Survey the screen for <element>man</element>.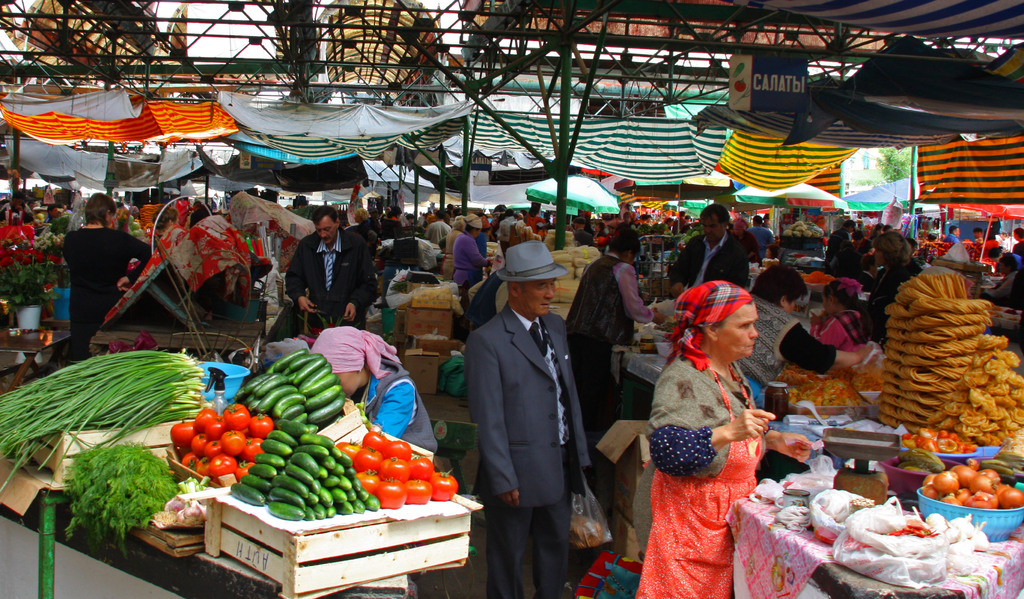
Survey found: x1=458 y1=220 x2=600 y2=598.
